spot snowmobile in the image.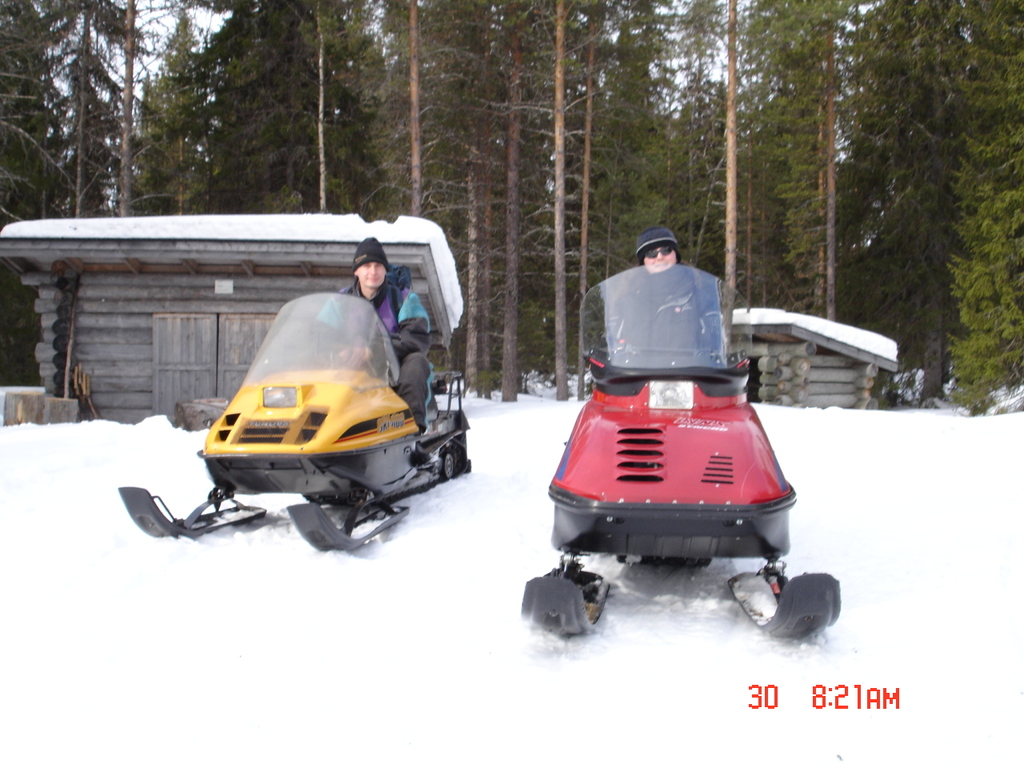
snowmobile found at [left=114, top=291, right=474, bottom=550].
